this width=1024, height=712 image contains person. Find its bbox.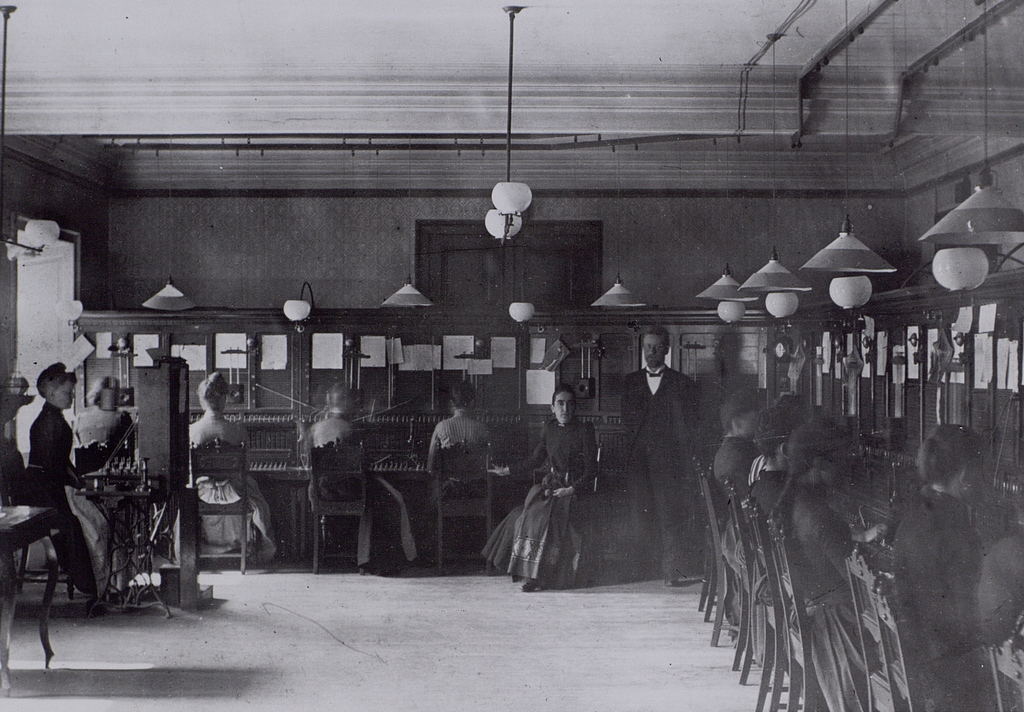
bbox=[22, 365, 93, 595].
